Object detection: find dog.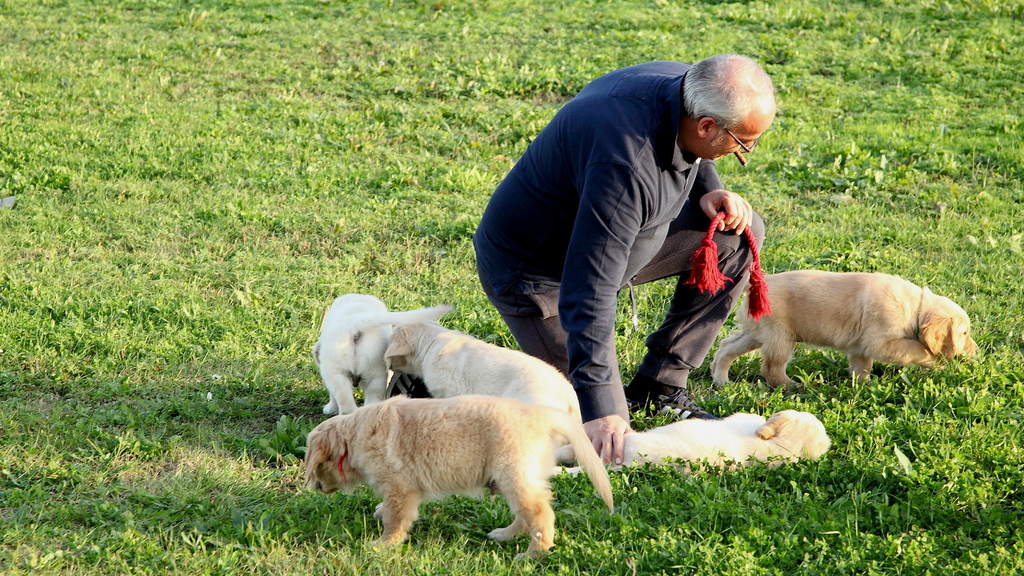
locate(325, 287, 452, 415).
